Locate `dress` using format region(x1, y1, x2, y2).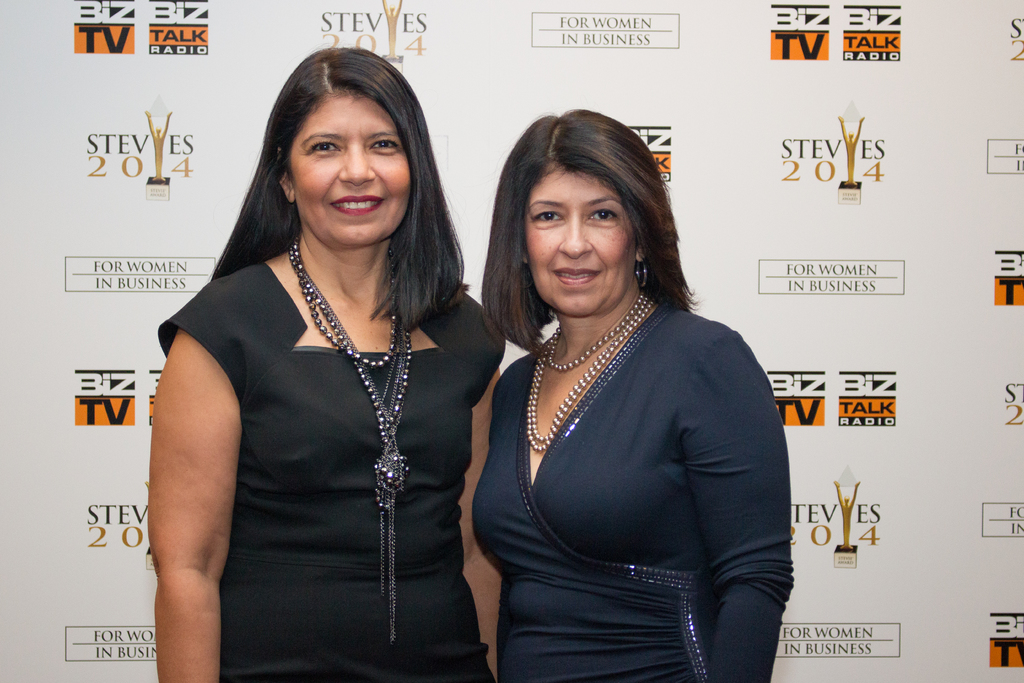
region(154, 258, 502, 682).
